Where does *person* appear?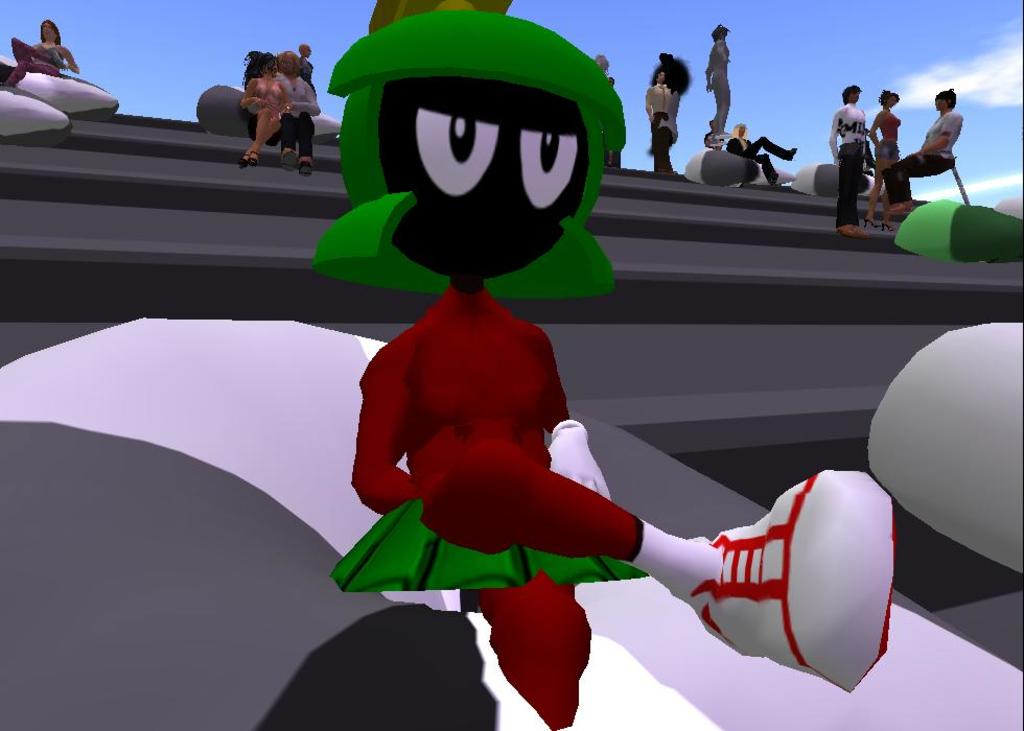
Appears at [left=868, top=79, right=903, bottom=209].
